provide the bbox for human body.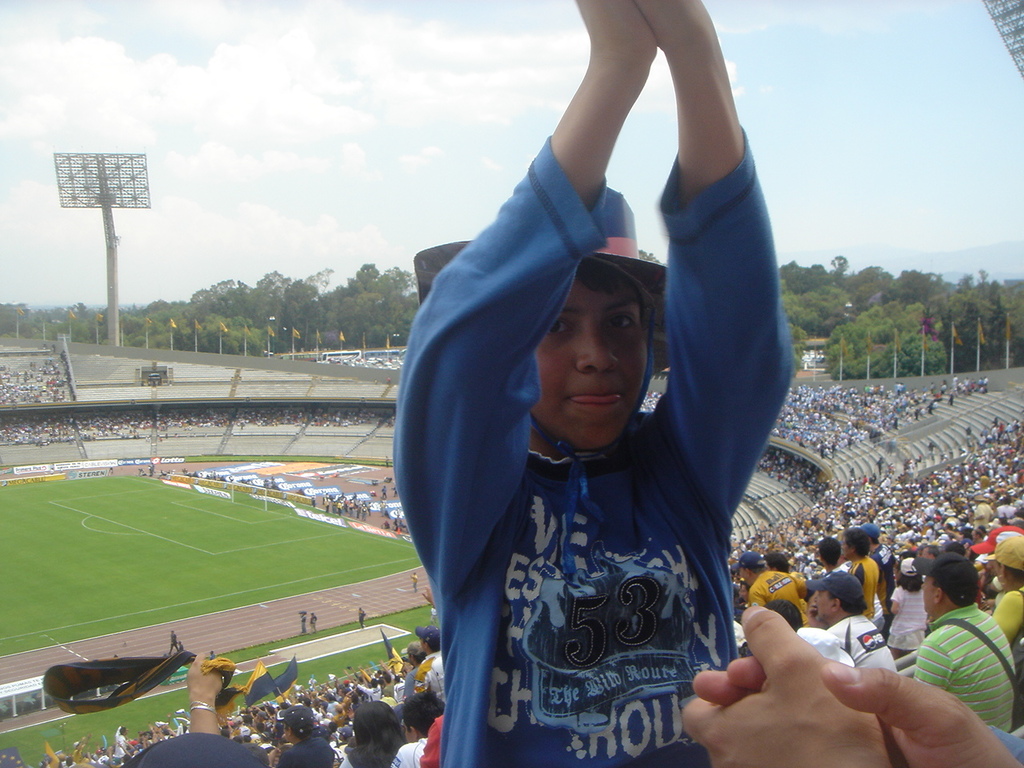
(x1=383, y1=0, x2=787, y2=767).
